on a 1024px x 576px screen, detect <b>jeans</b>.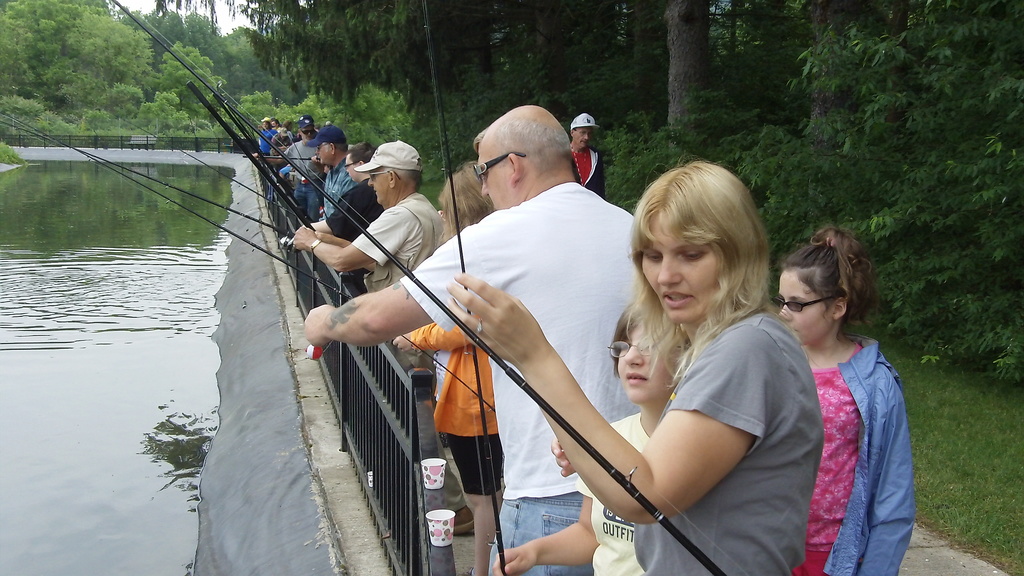
l=488, t=490, r=595, b=575.
